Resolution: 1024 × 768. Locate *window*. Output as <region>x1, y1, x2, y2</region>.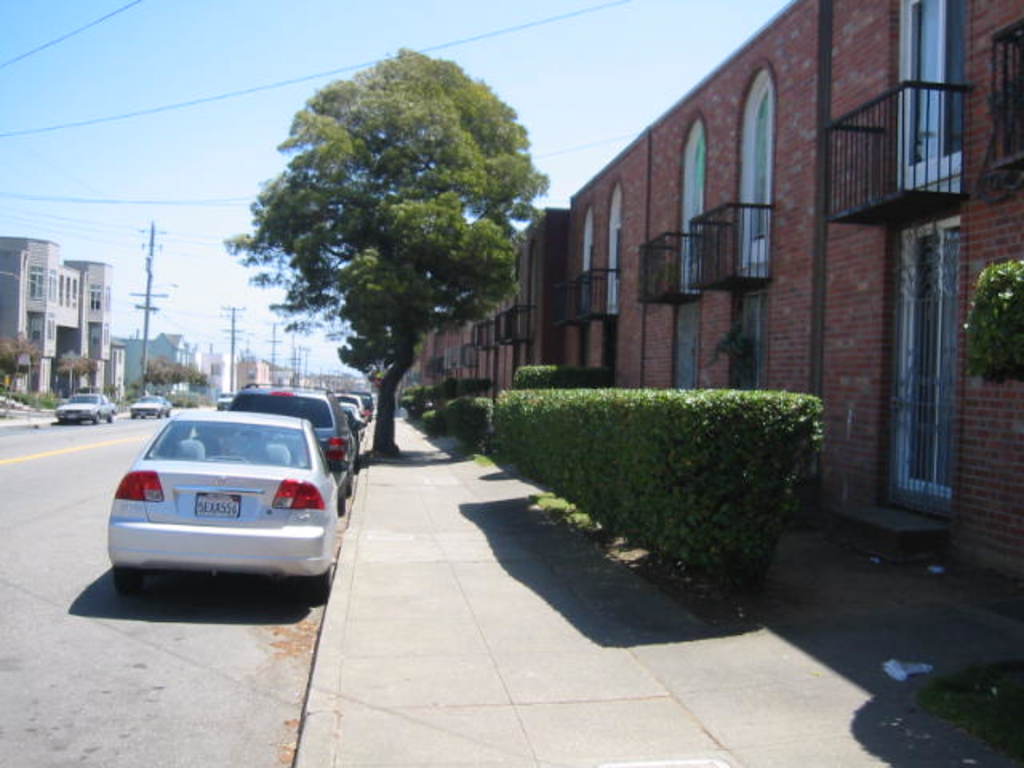
<region>46, 314, 54, 346</region>.
